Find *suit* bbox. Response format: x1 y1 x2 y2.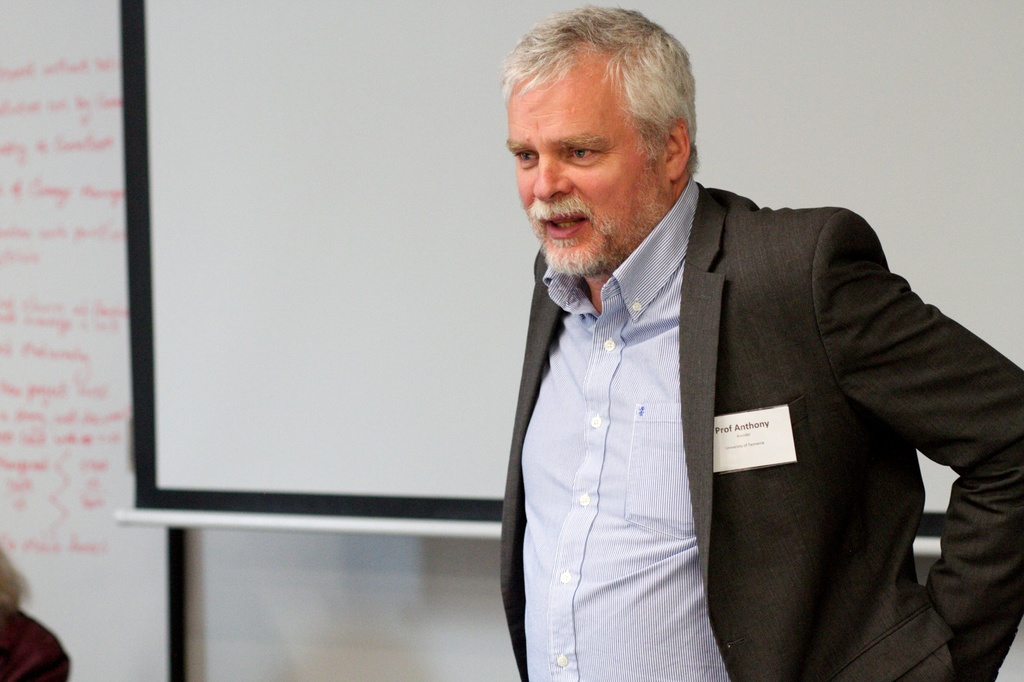
499 80 983 680.
